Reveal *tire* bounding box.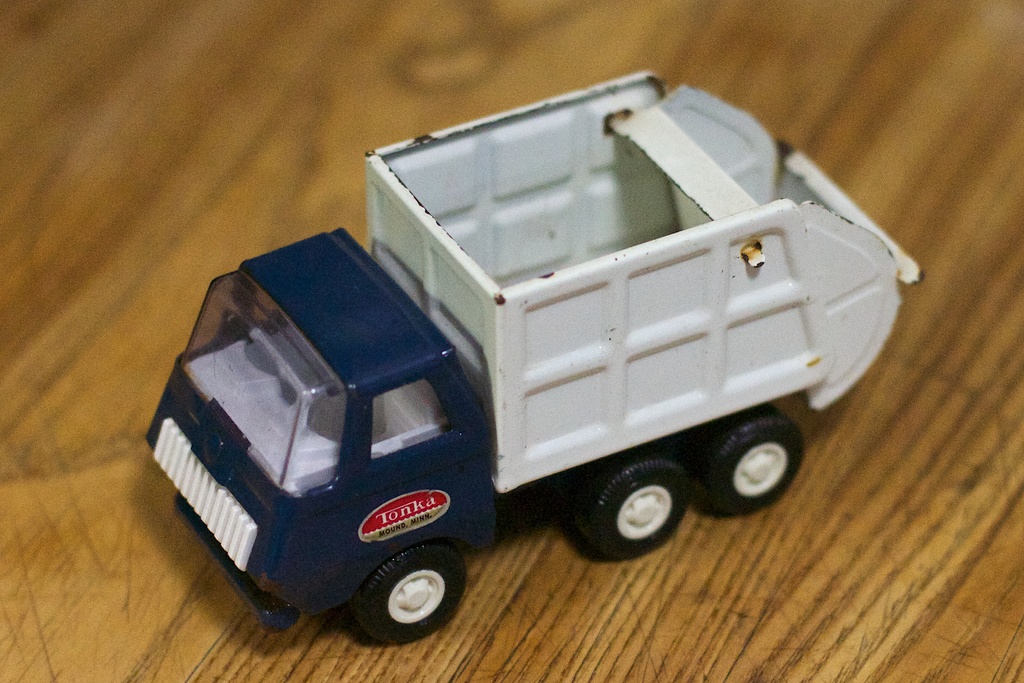
Revealed: select_region(700, 408, 803, 511).
